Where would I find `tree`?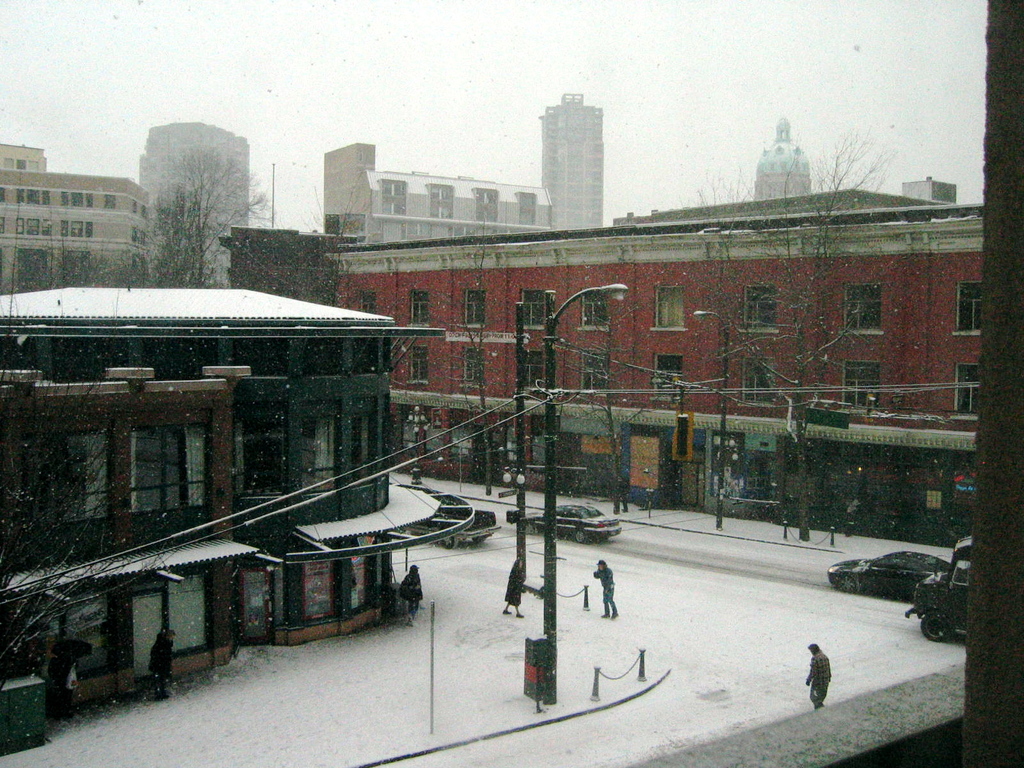
At 135 143 269 291.
